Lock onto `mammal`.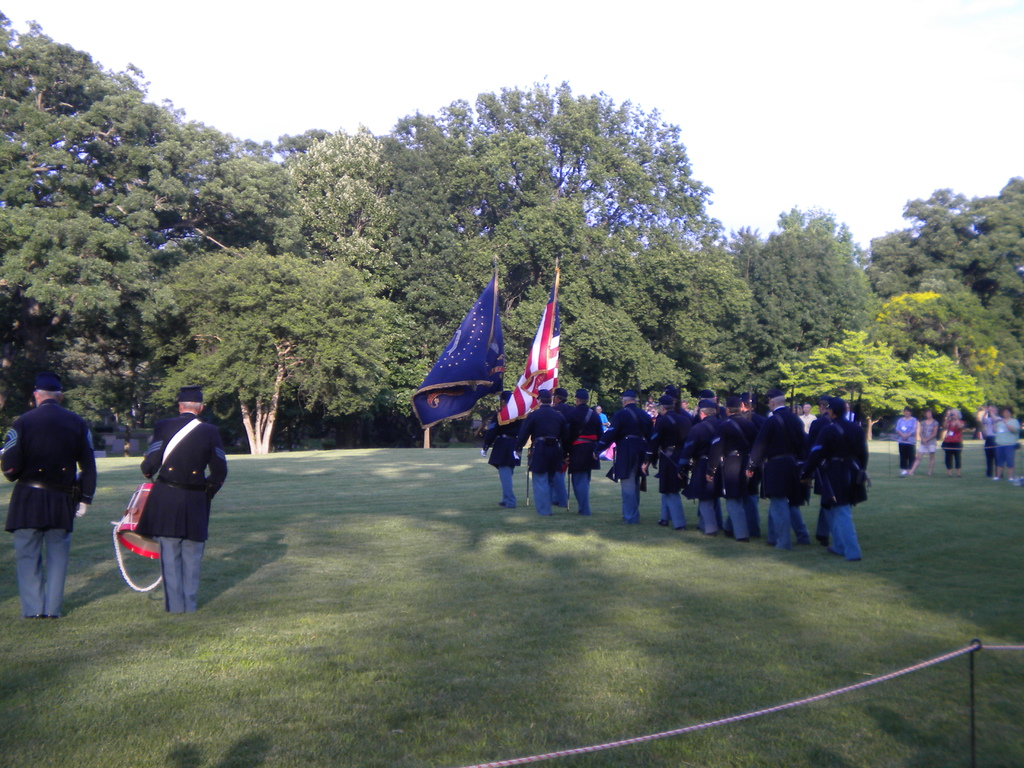
Locked: (x1=940, y1=401, x2=966, y2=477).
